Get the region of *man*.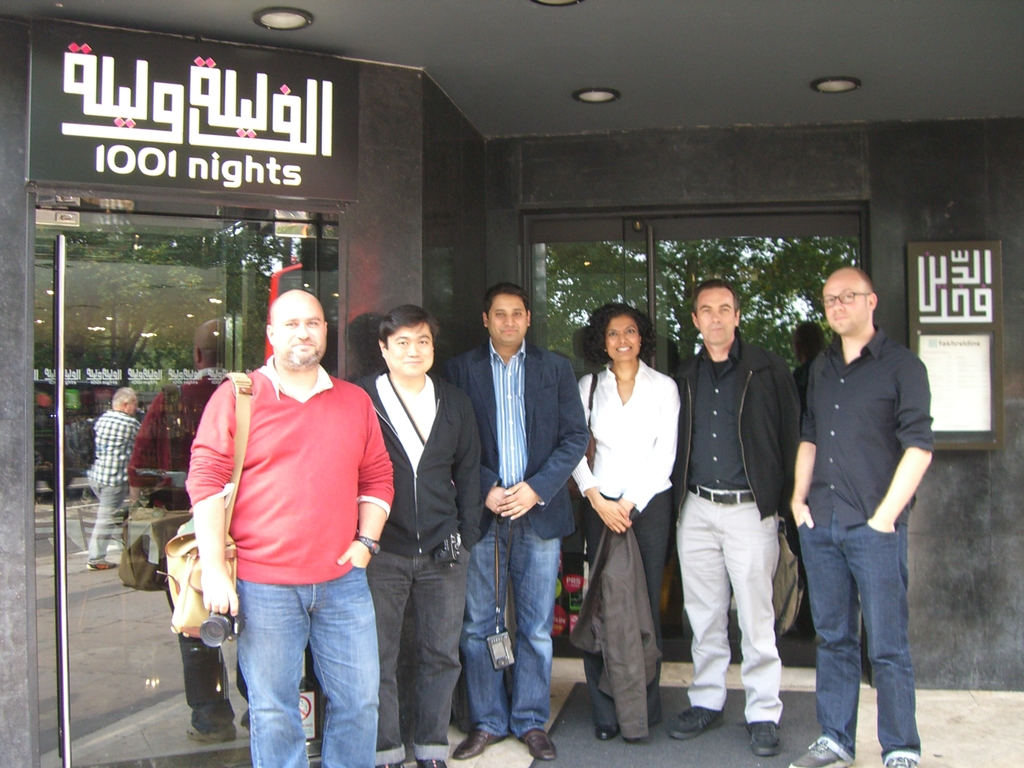
348,303,483,767.
